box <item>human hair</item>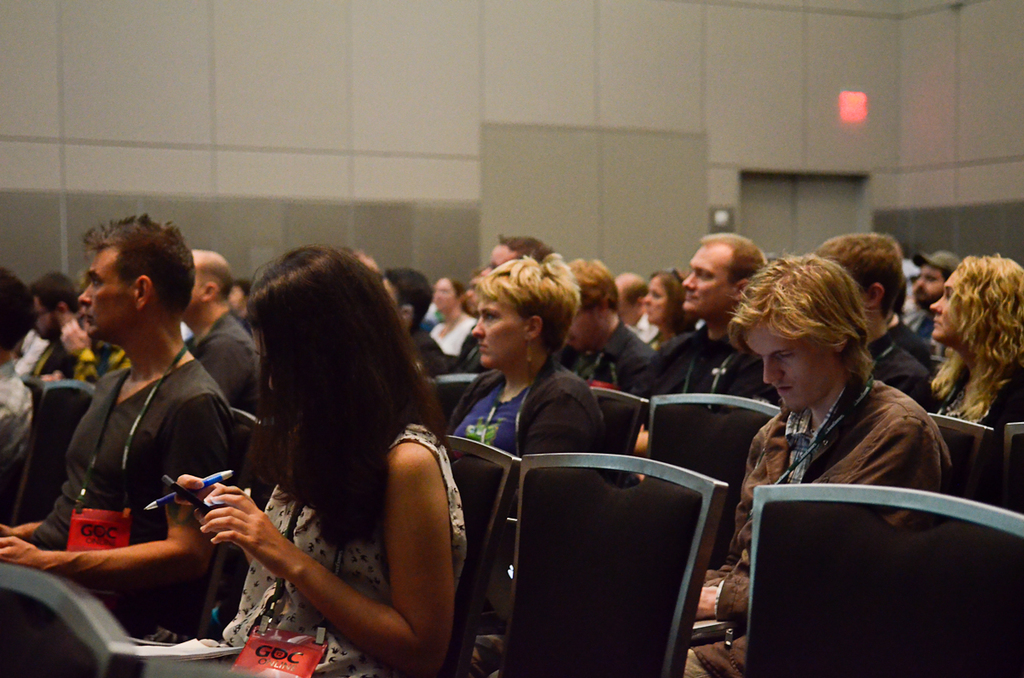
(x1=694, y1=229, x2=770, y2=281)
